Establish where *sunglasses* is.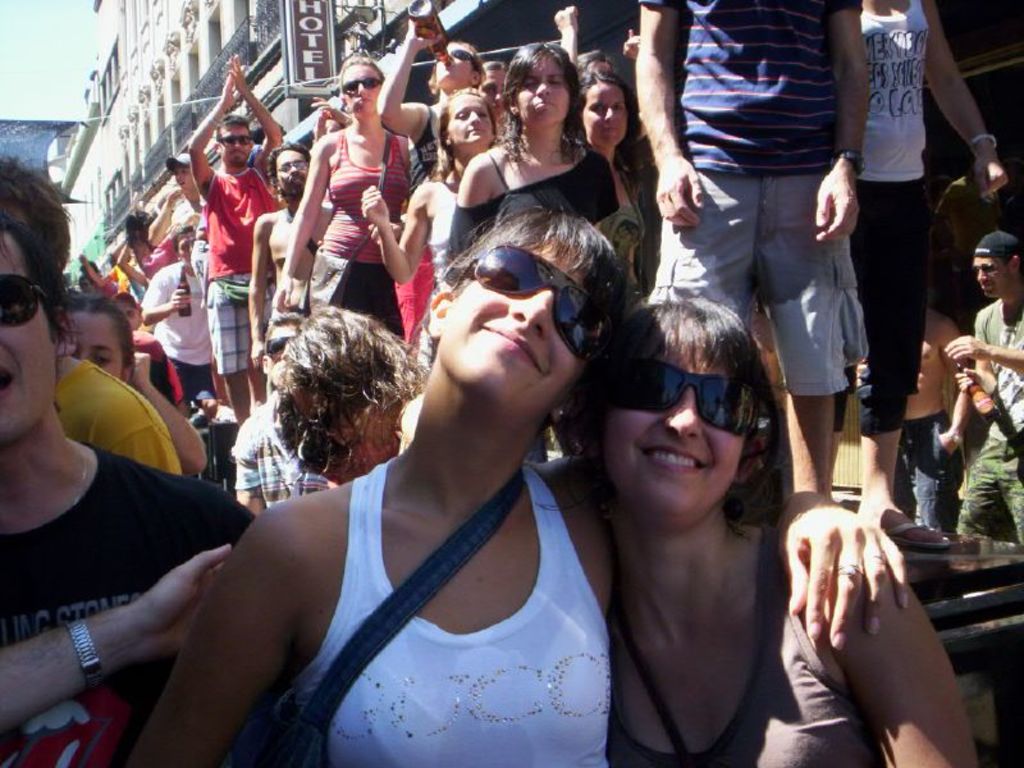
Established at 593 358 758 439.
